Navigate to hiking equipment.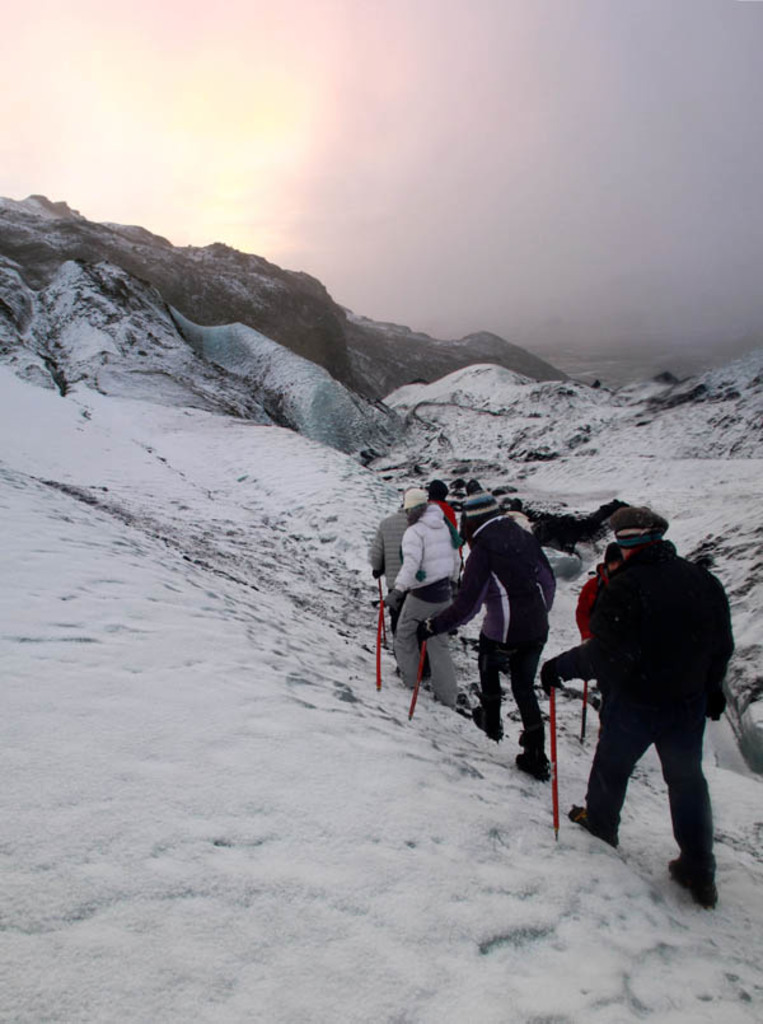
Navigation target: {"left": 371, "top": 574, "right": 387, "bottom": 599}.
